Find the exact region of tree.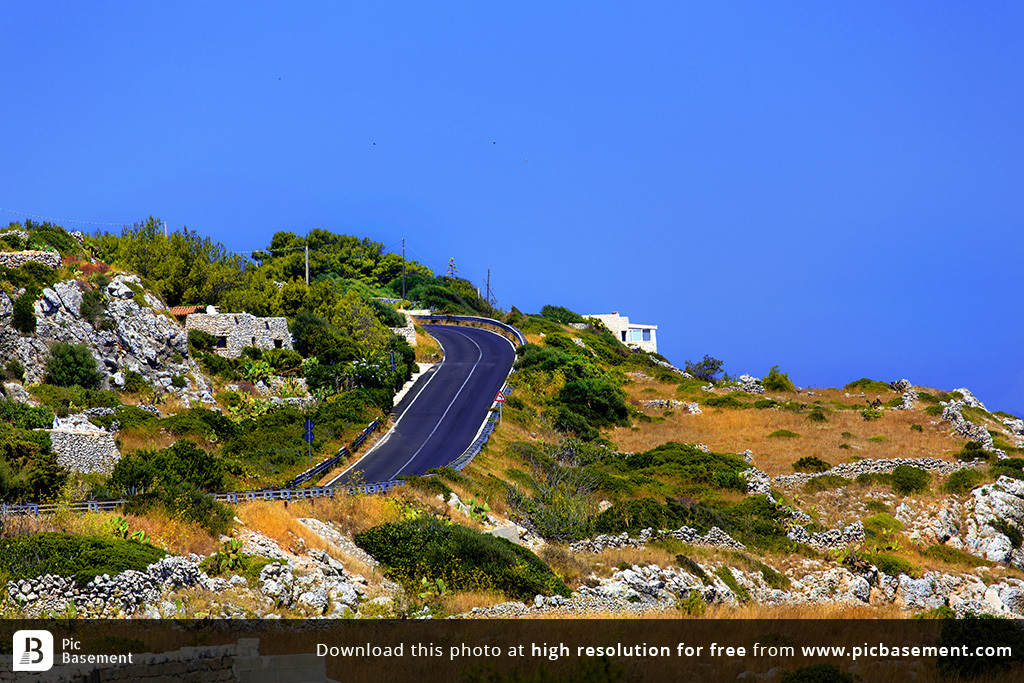
Exact region: left=80, top=400, right=161, bottom=443.
